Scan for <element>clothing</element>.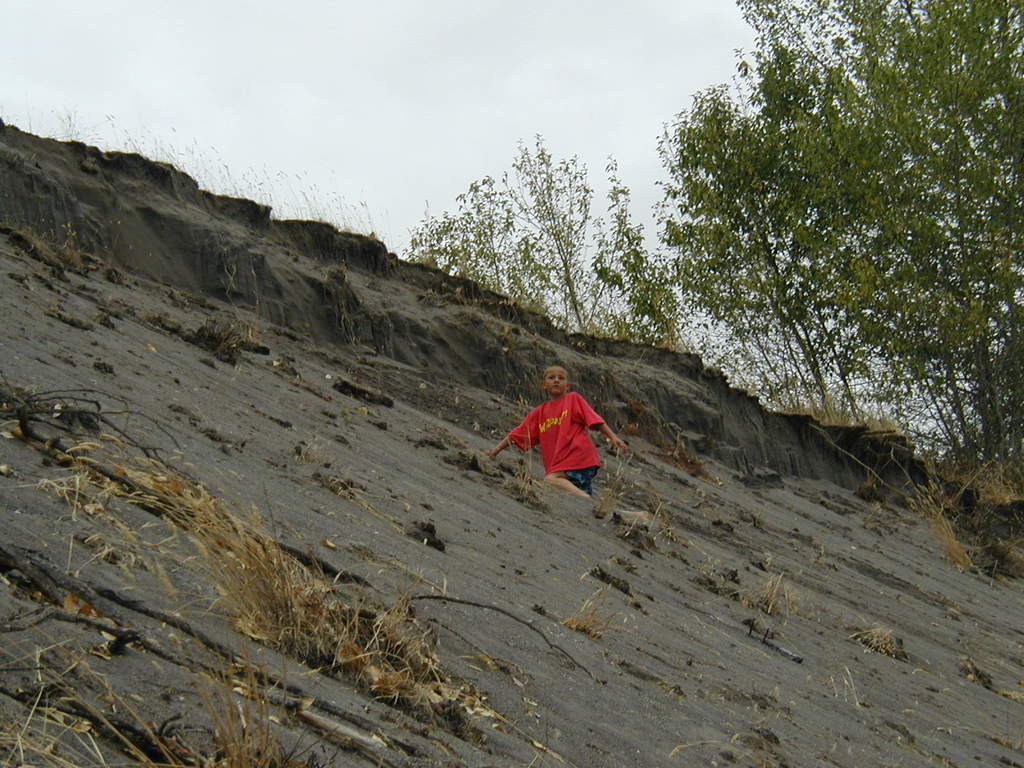
Scan result: BBox(503, 384, 605, 494).
